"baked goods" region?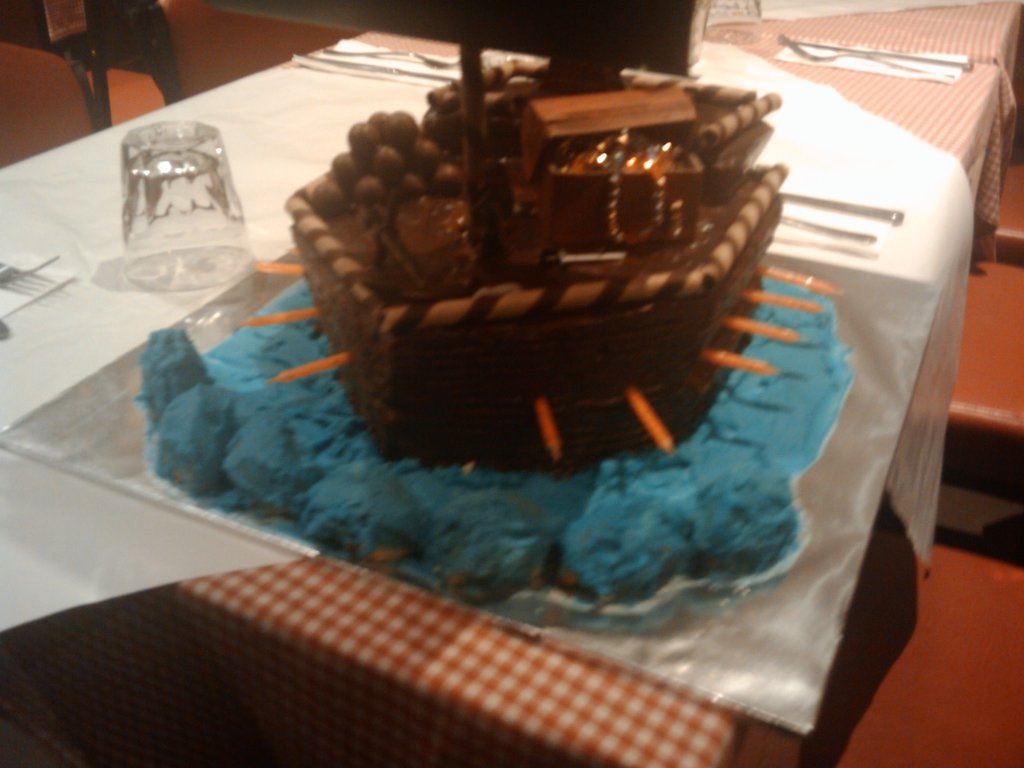
select_region(261, 81, 877, 482)
